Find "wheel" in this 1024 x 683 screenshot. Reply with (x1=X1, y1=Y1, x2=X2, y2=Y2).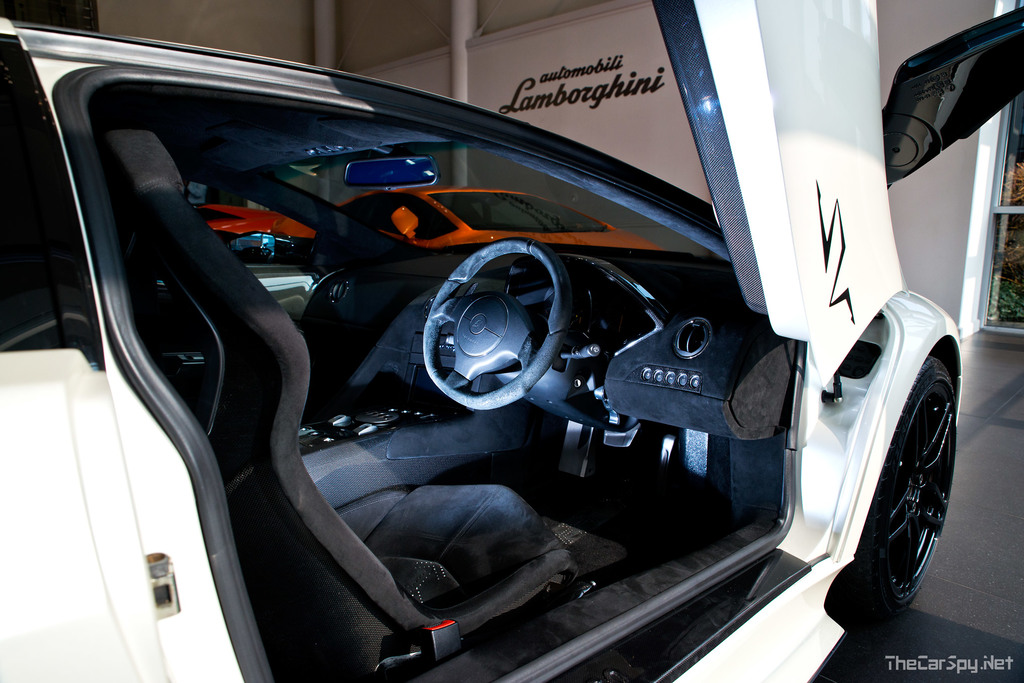
(x1=849, y1=353, x2=956, y2=607).
